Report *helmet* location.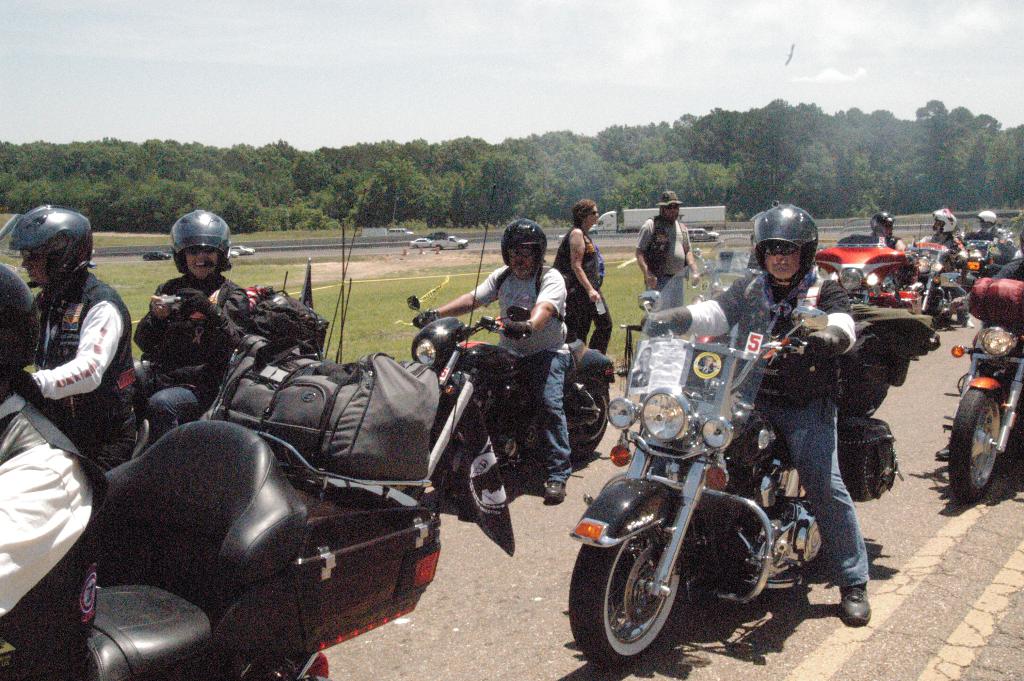
Report: box=[0, 204, 97, 297].
